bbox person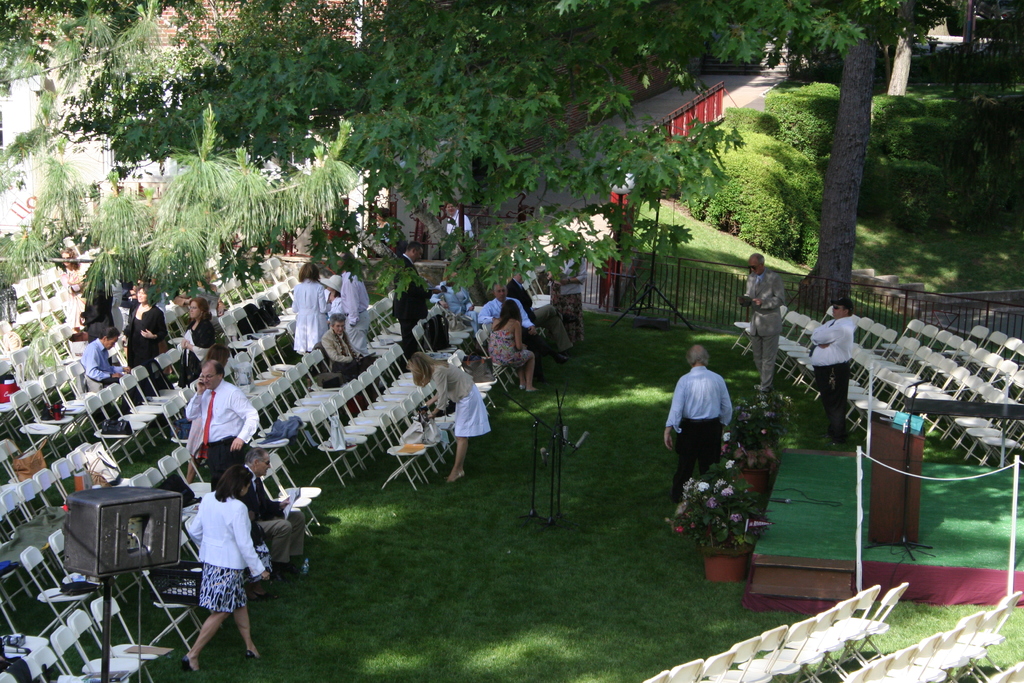
detection(320, 310, 364, 374)
